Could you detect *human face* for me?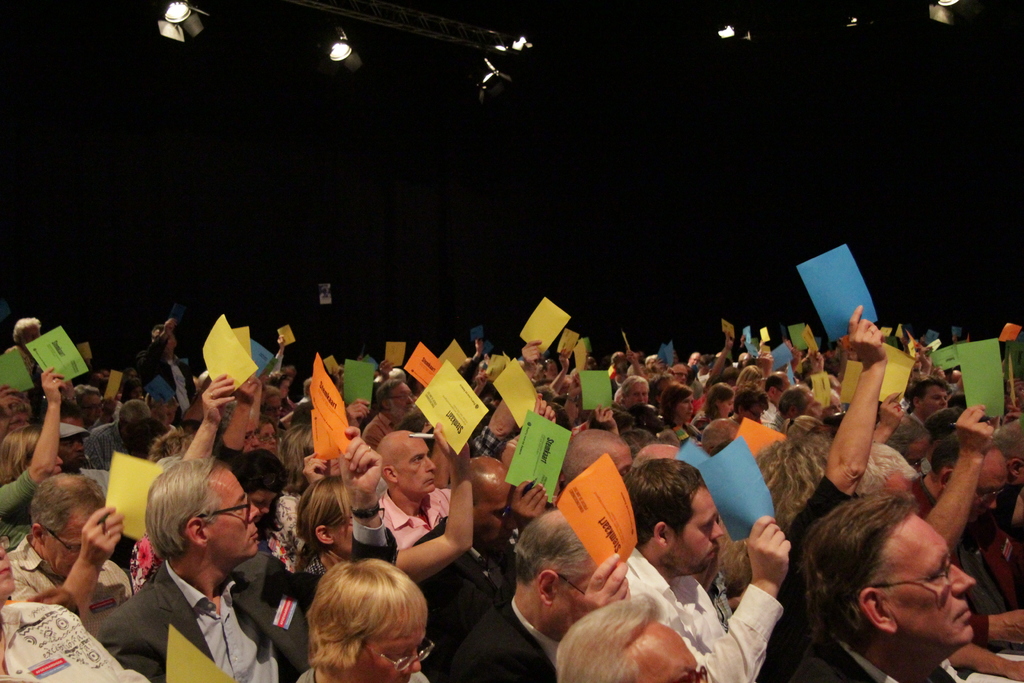
Detection result: [722, 397, 735, 416].
